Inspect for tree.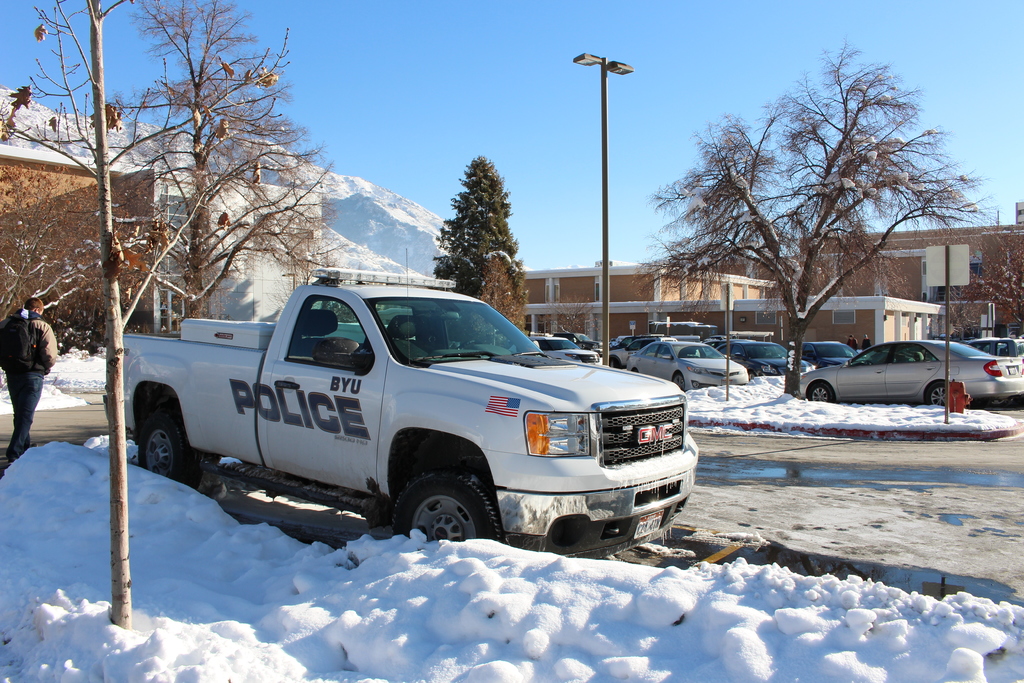
Inspection: rect(93, 0, 349, 325).
